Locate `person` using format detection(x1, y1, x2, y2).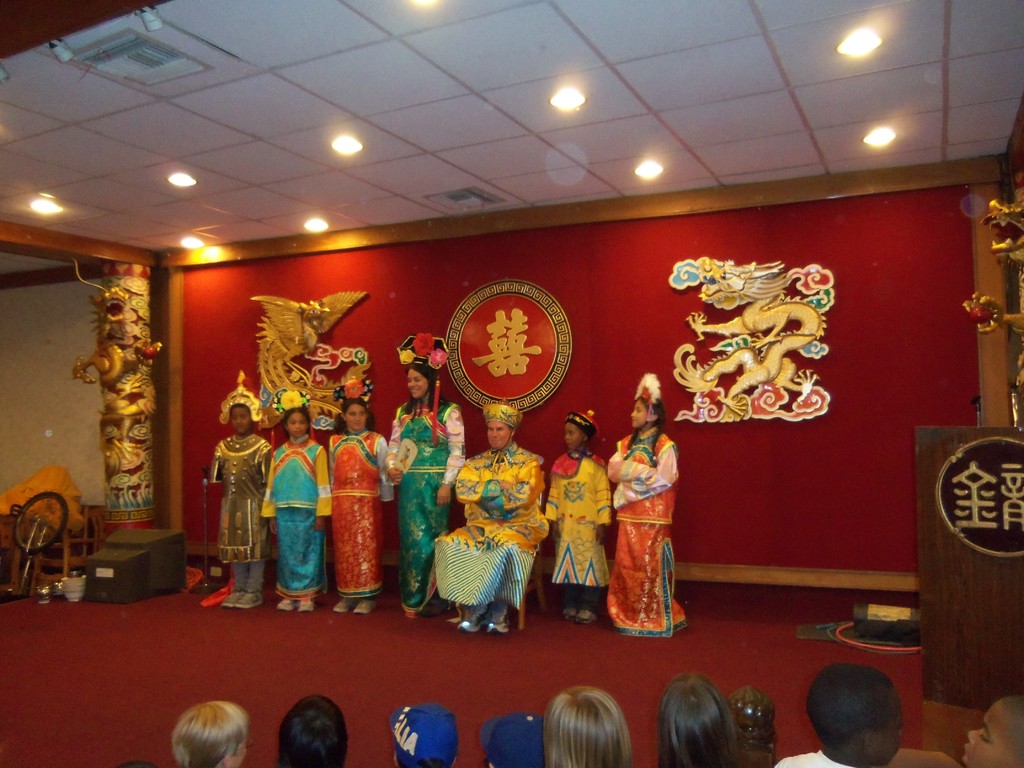
detection(606, 379, 689, 644).
